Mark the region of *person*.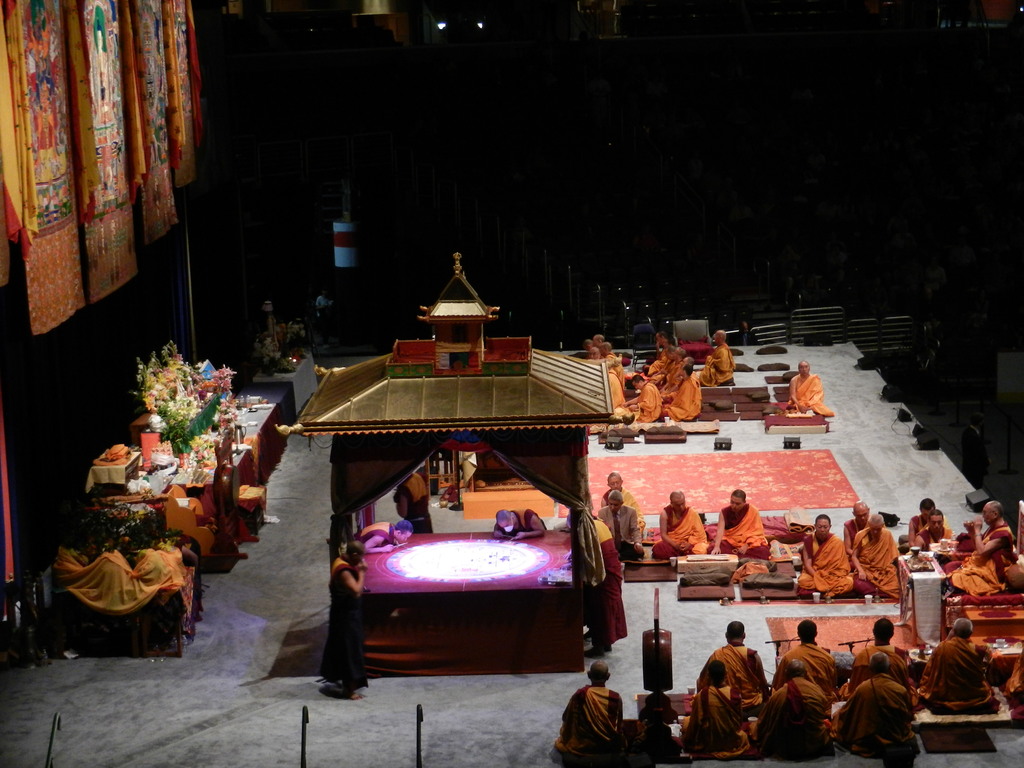
Region: locate(921, 607, 991, 704).
